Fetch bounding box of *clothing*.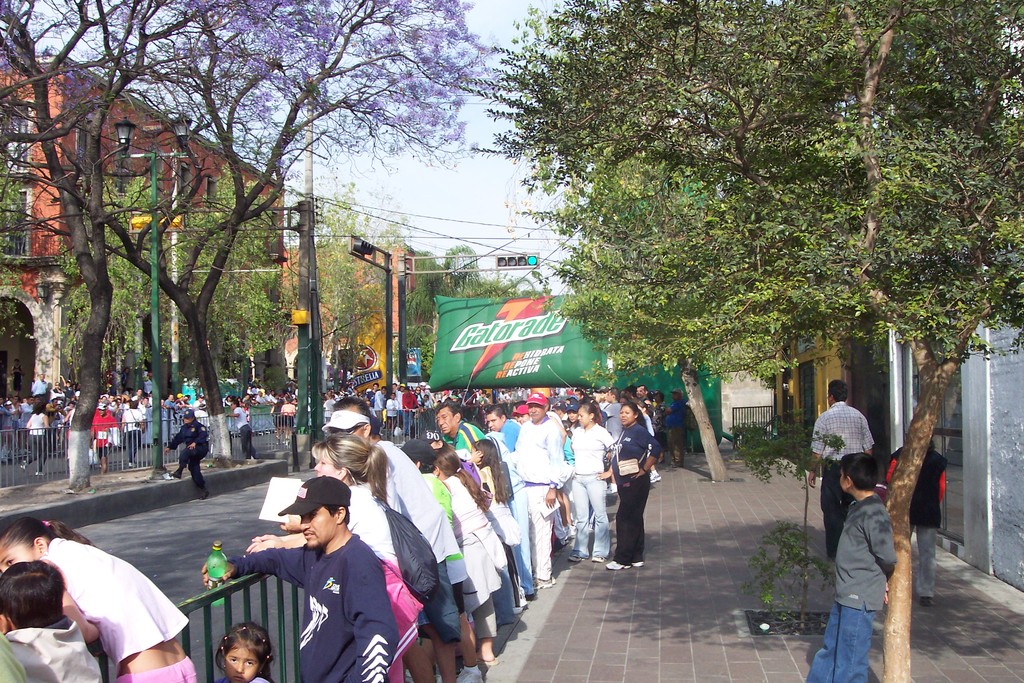
Bbox: bbox(618, 415, 668, 561).
